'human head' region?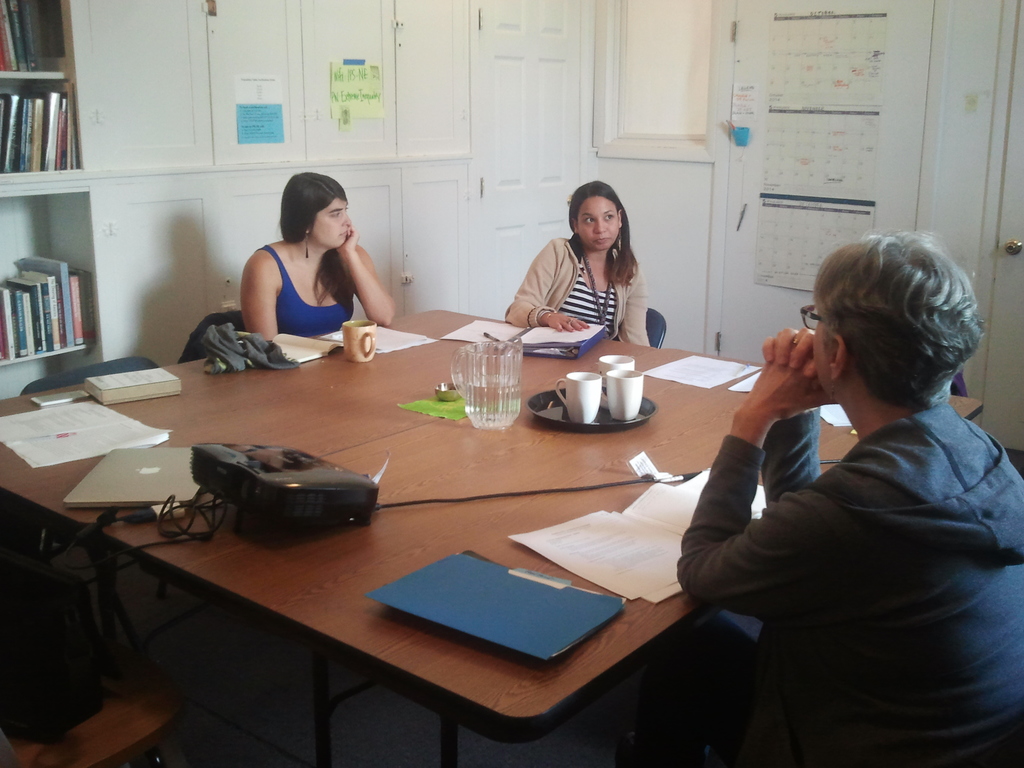
l=793, t=230, r=979, b=429
